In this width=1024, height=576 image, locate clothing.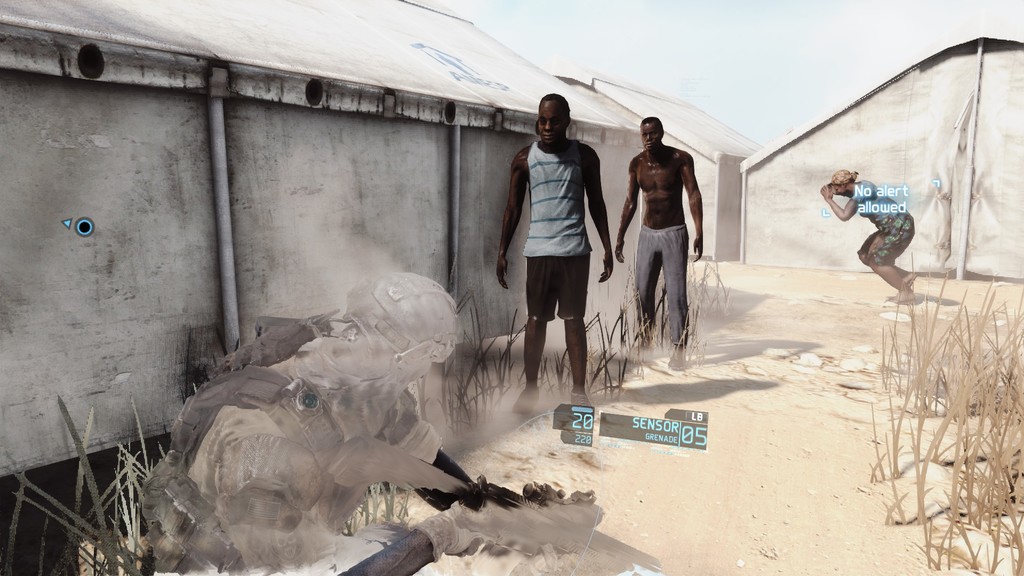
Bounding box: 865 217 920 259.
